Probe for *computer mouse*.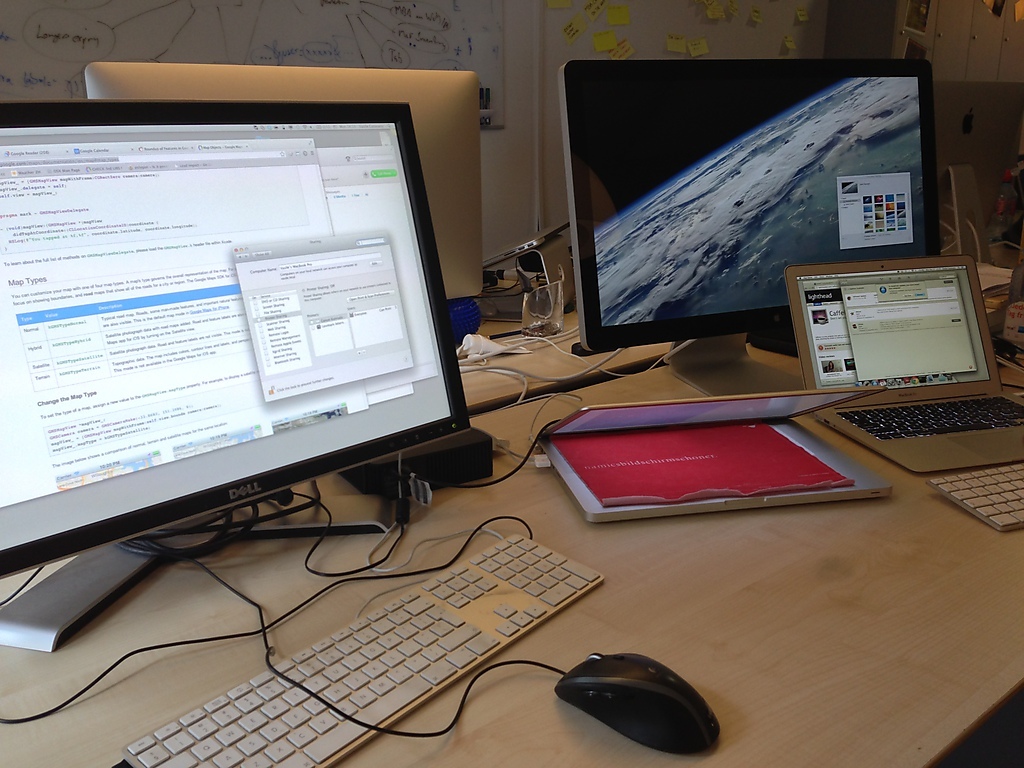
Probe result: {"x1": 553, "y1": 651, "x2": 722, "y2": 754}.
